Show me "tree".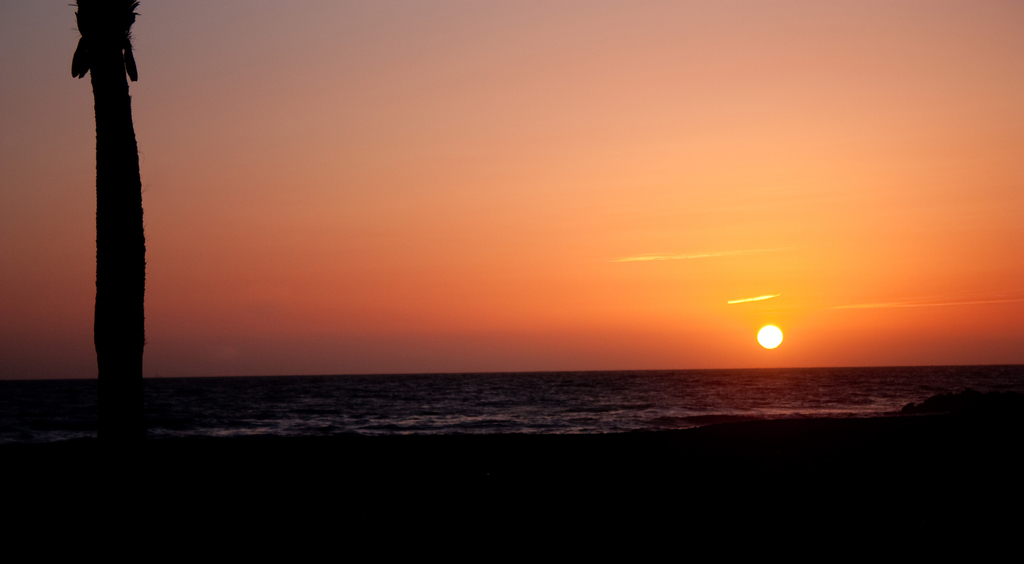
"tree" is here: bbox=(65, 0, 139, 429).
